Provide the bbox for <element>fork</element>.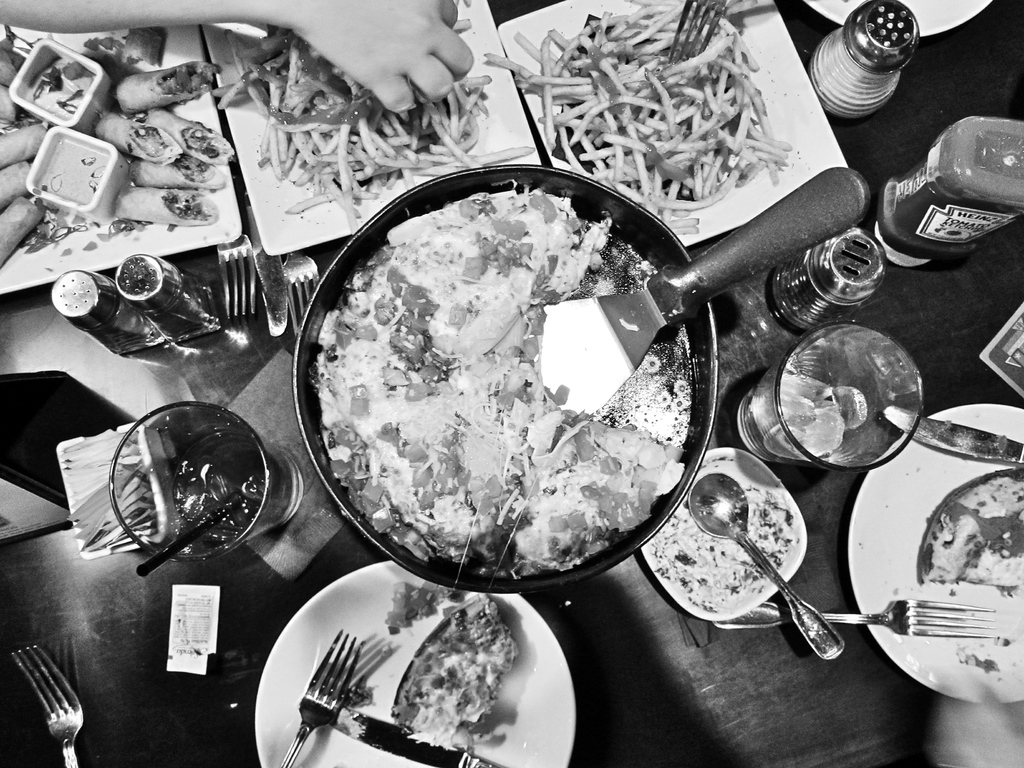
x1=274, y1=601, x2=487, y2=751.
